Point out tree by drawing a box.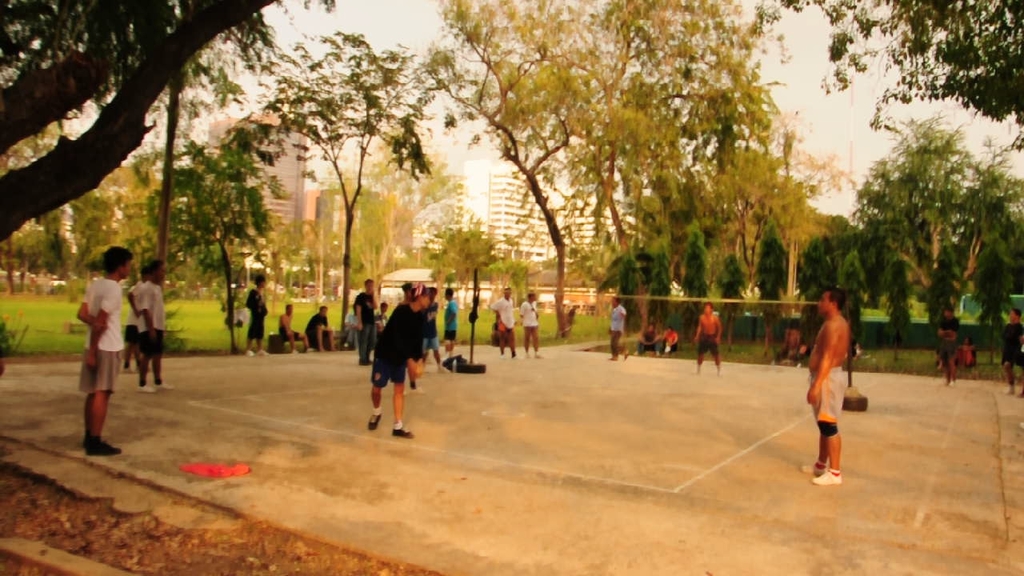
559,0,786,238.
